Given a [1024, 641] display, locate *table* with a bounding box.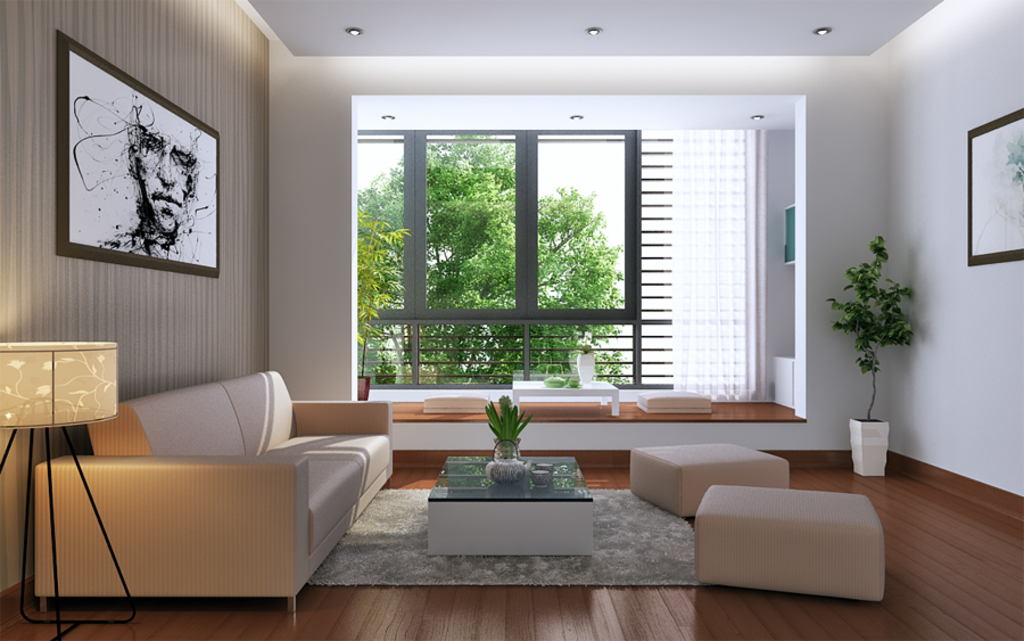
Located: 422/444/589/554.
